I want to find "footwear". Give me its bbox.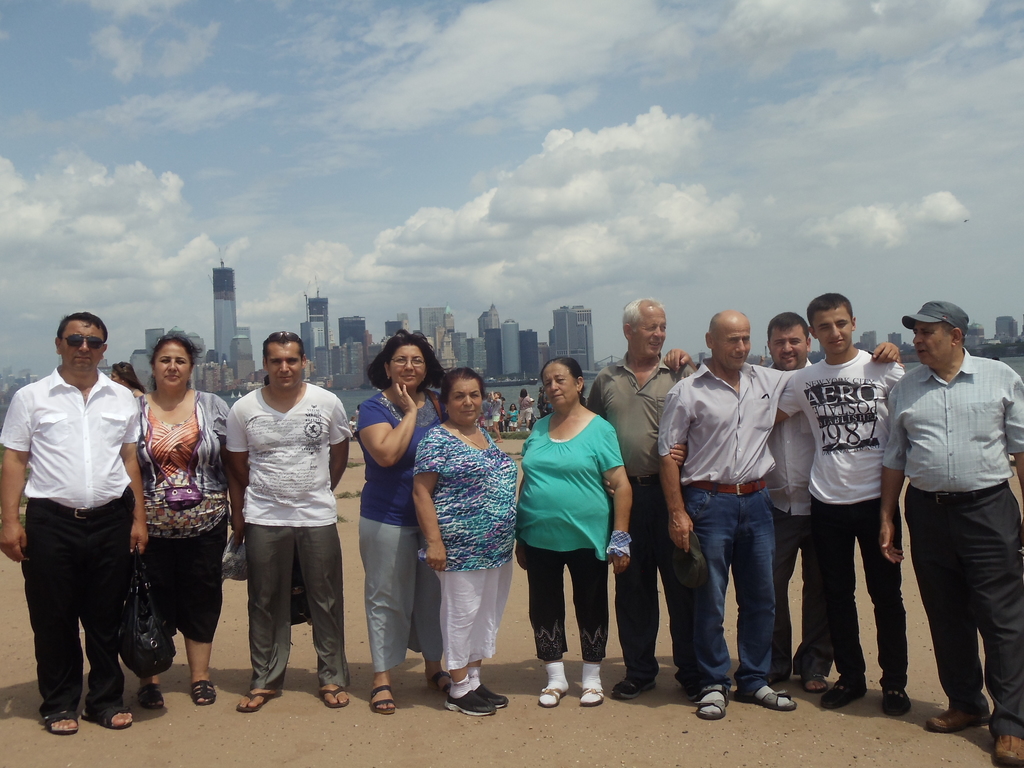
bbox(803, 673, 826, 696).
